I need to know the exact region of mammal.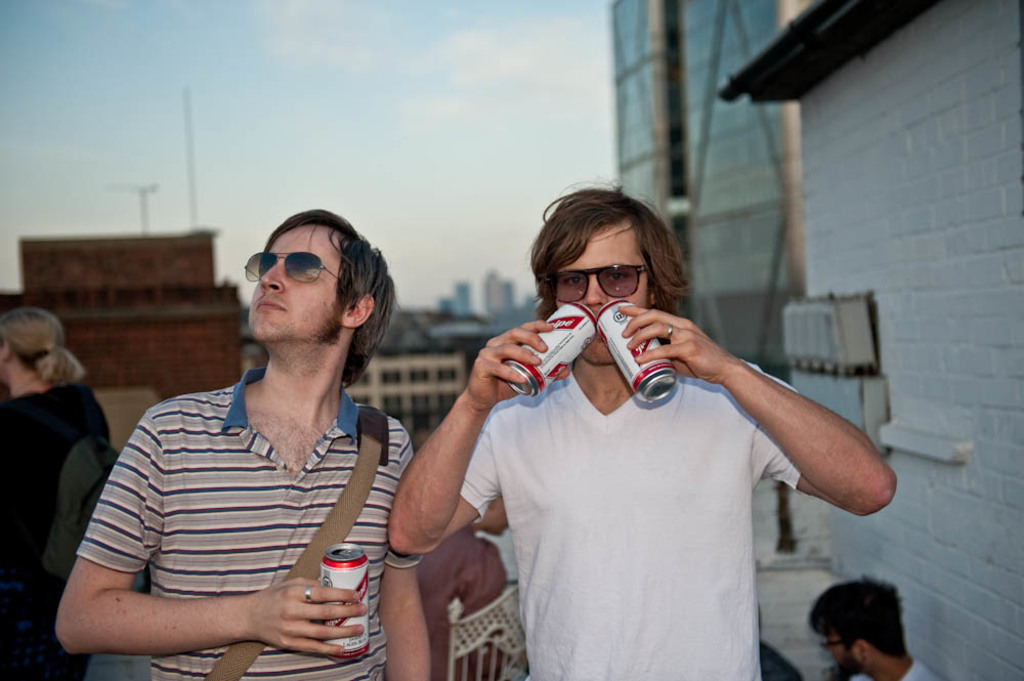
Region: <box>61,207,433,680</box>.
